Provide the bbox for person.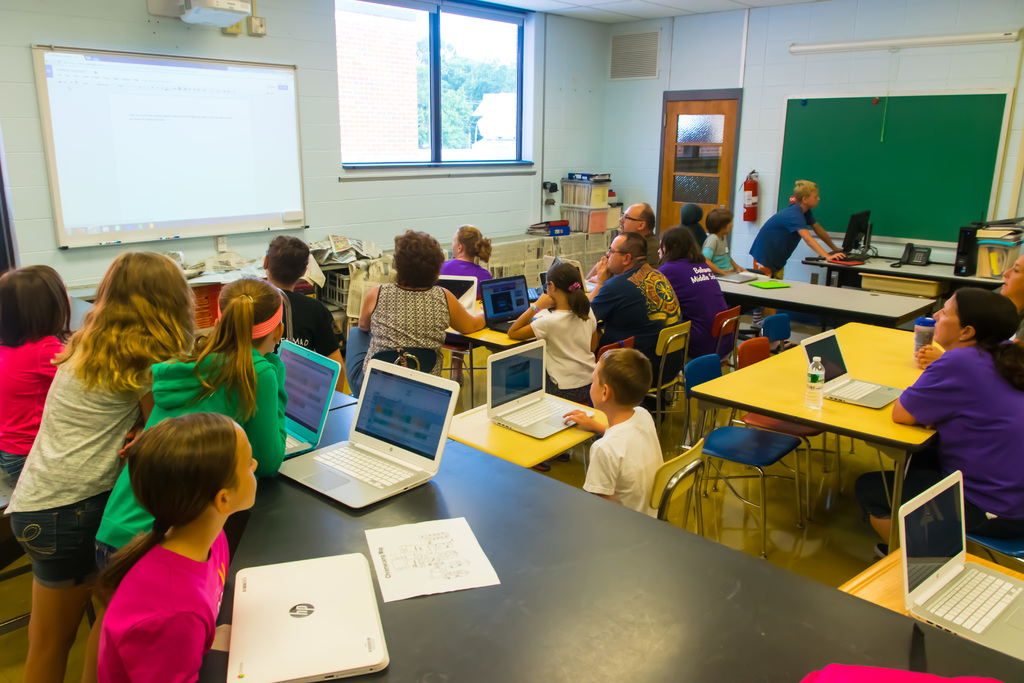
select_region(428, 216, 474, 278).
